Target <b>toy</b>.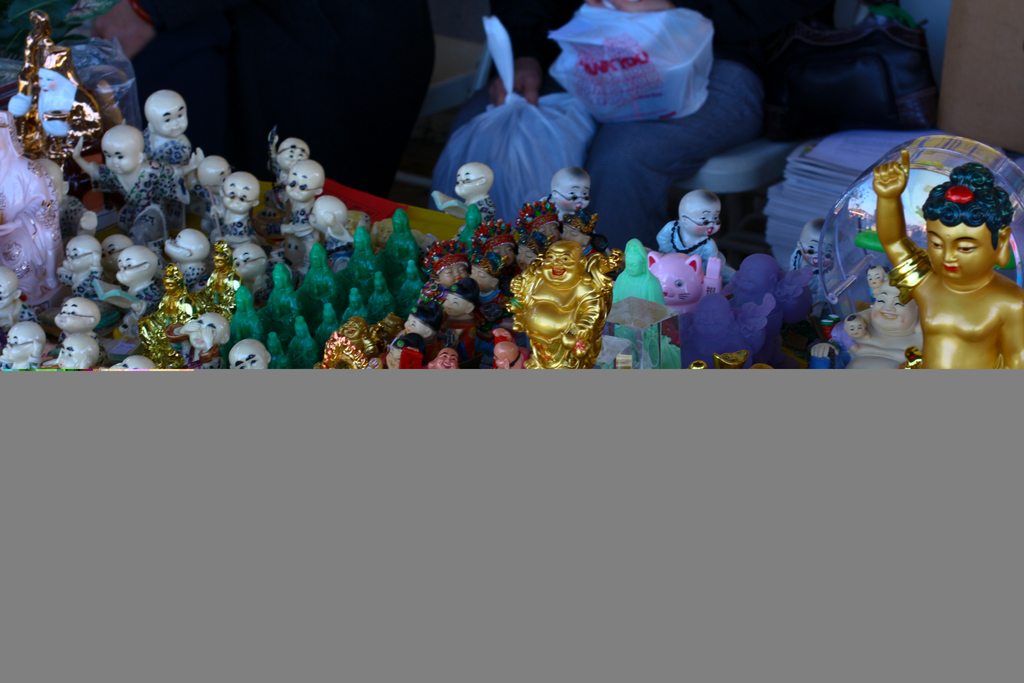
Target region: (x1=195, y1=154, x2=235, y2=210).
